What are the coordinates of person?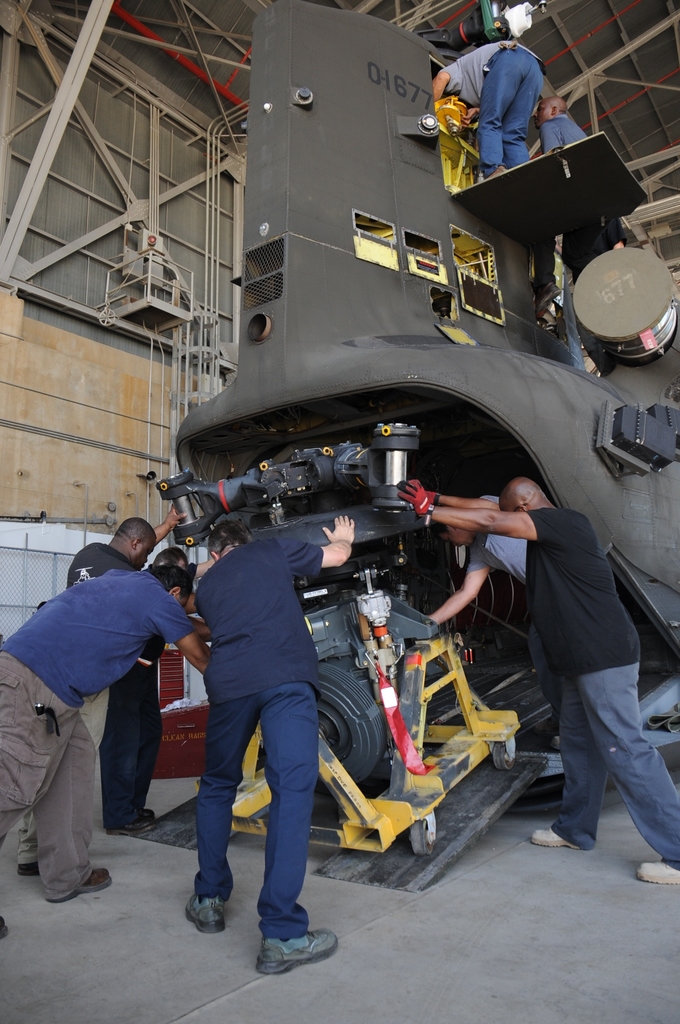
box(401, 476, 679, 882).
